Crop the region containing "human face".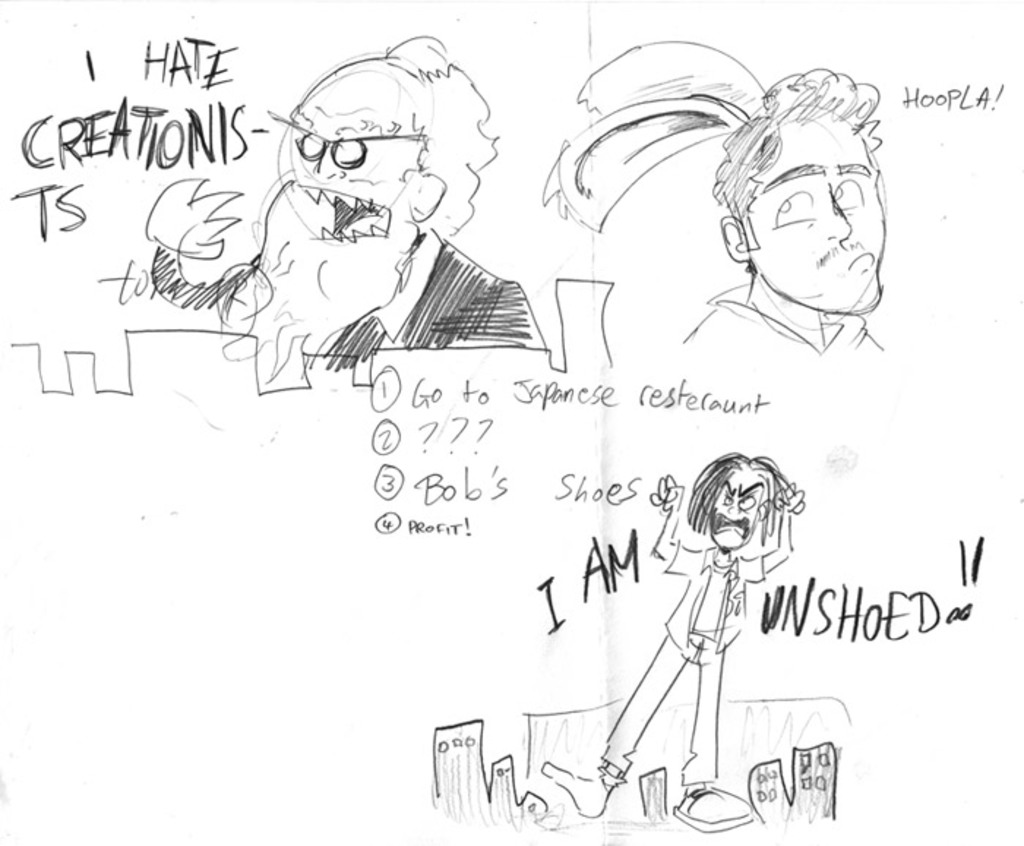
Crop region: (756,114,885,312).
